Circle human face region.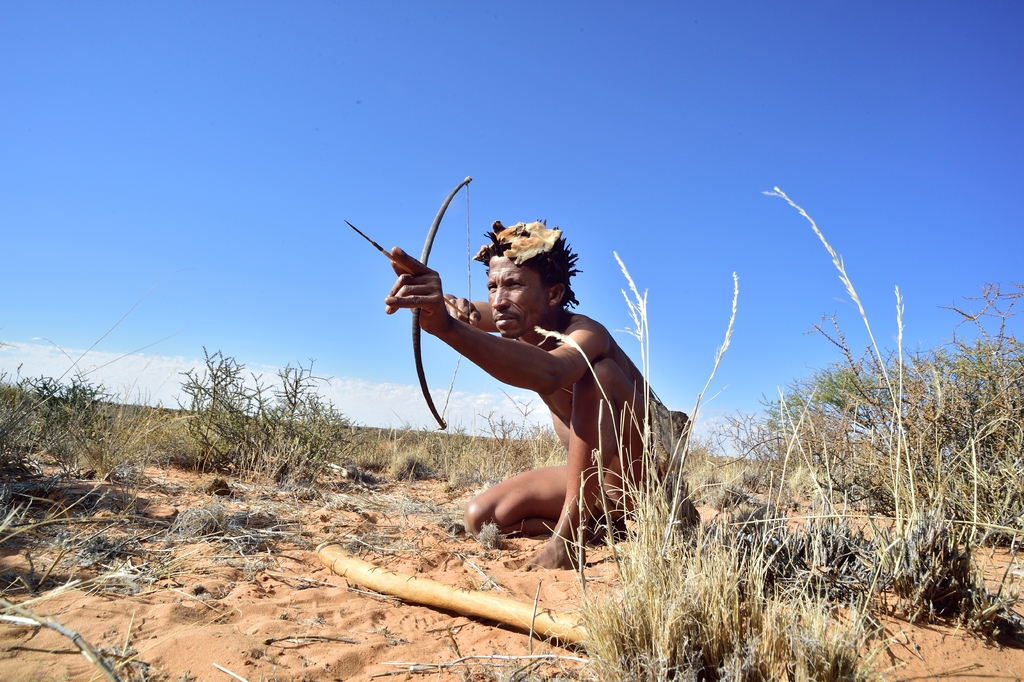
Region: x1=486, y1=254, x2=548, y2=340.
